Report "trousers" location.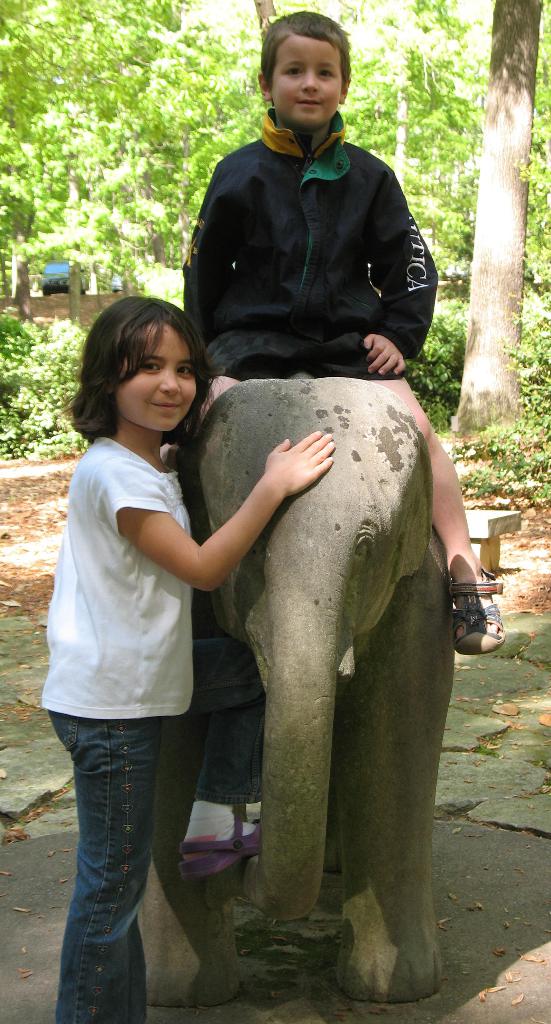
Report: detection(44, 707, 166, 1023).
